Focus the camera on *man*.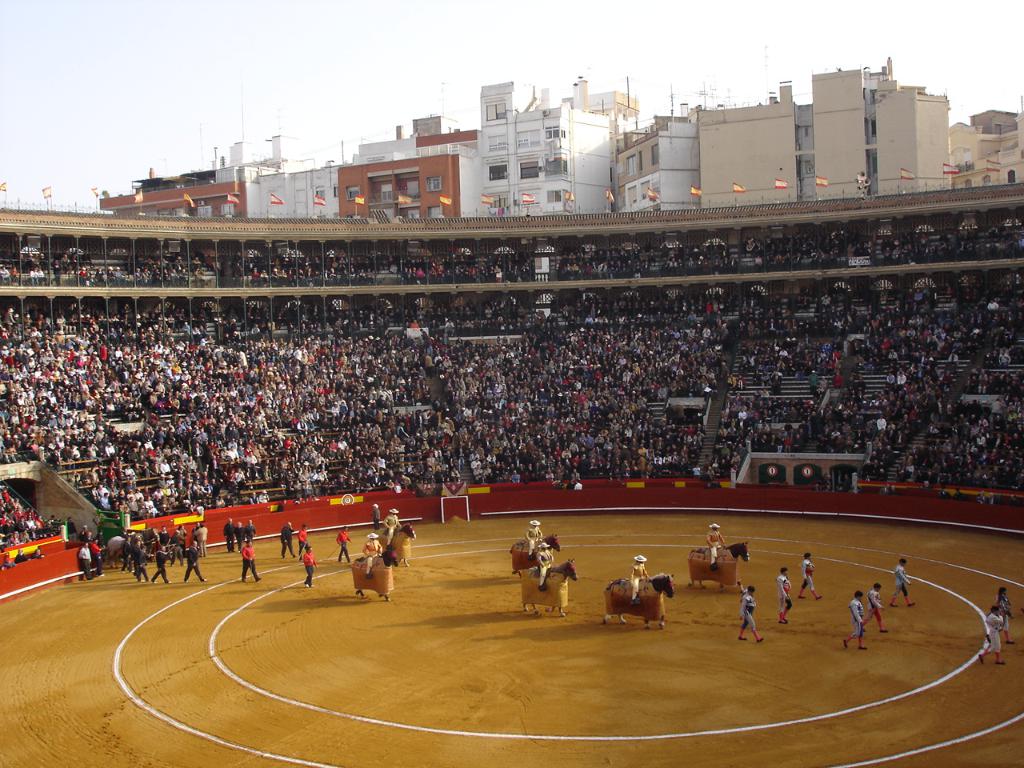
Focus region: 360, 530, 386, 576.
